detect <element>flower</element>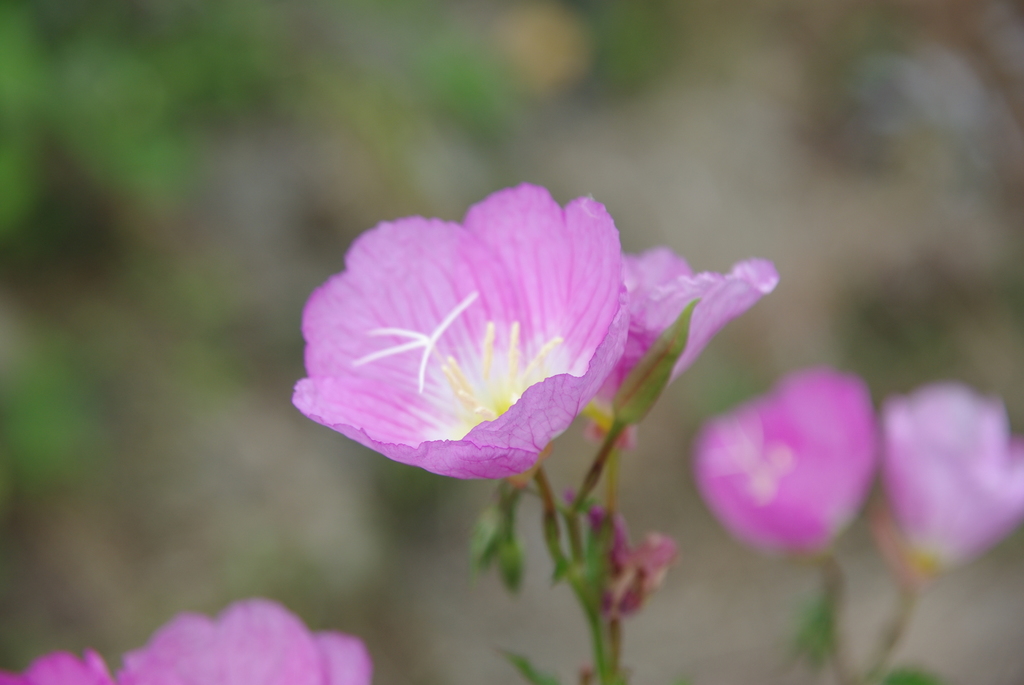
[681,355,893,574]
